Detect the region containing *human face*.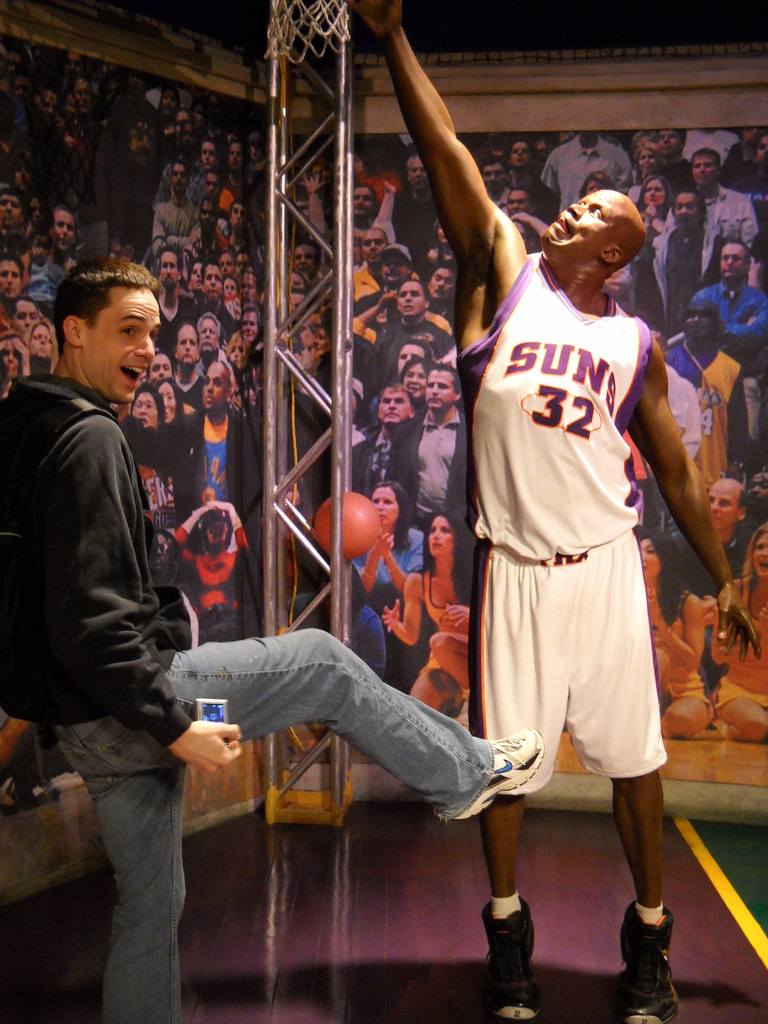
box=[657, 127, 678, 152].
